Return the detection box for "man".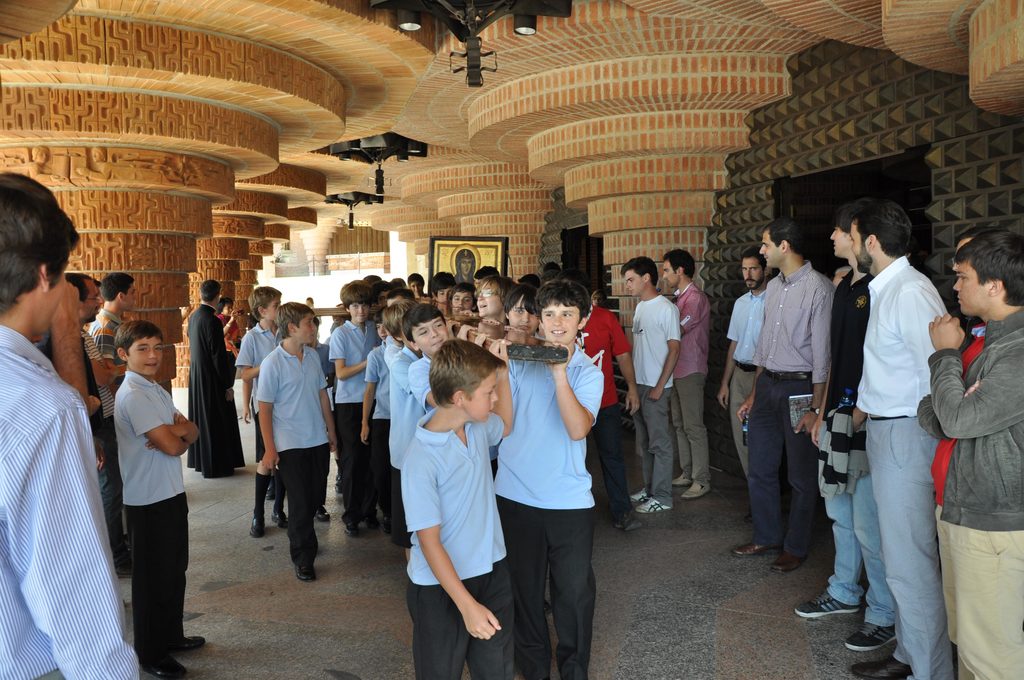
box(180, 275, 237, 492).
